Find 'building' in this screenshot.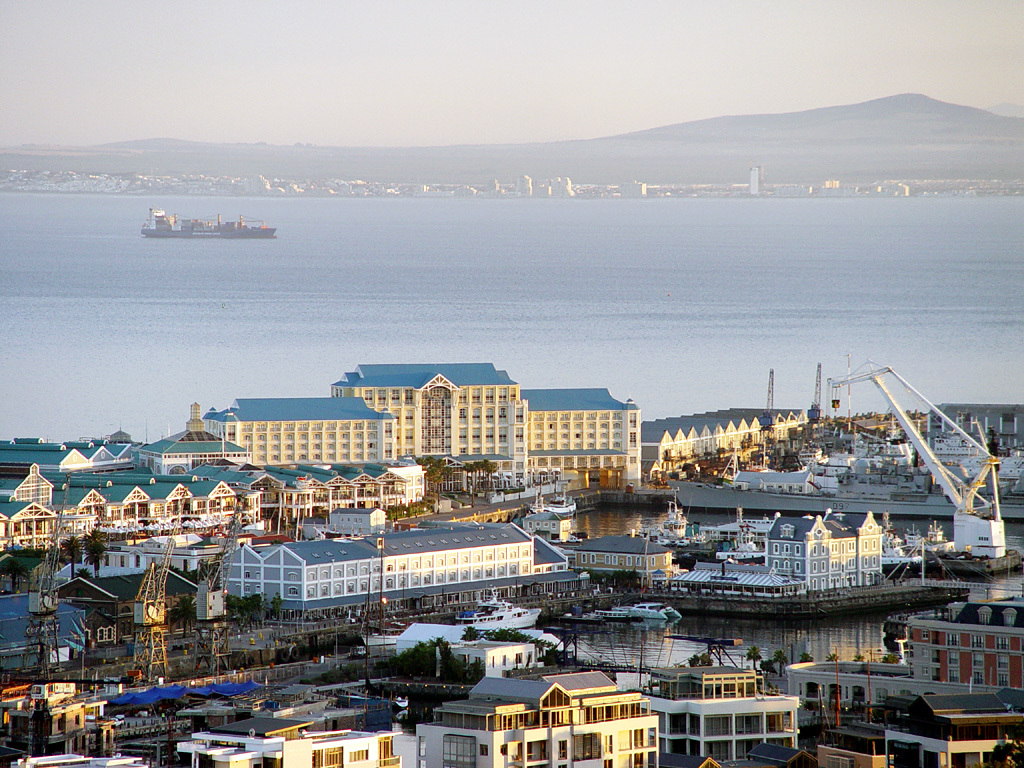
The bounding box for 'building' is select_region(331, 511, 383, 535).
